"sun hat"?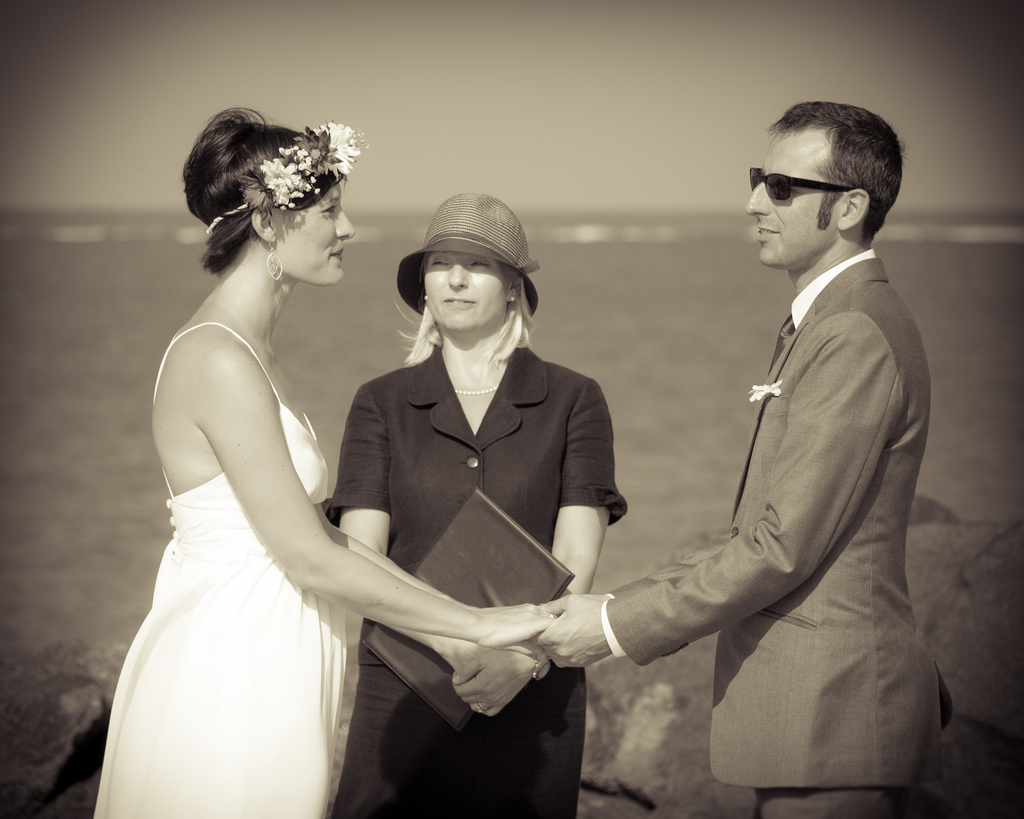
locate(393, 191, 545, 339)
